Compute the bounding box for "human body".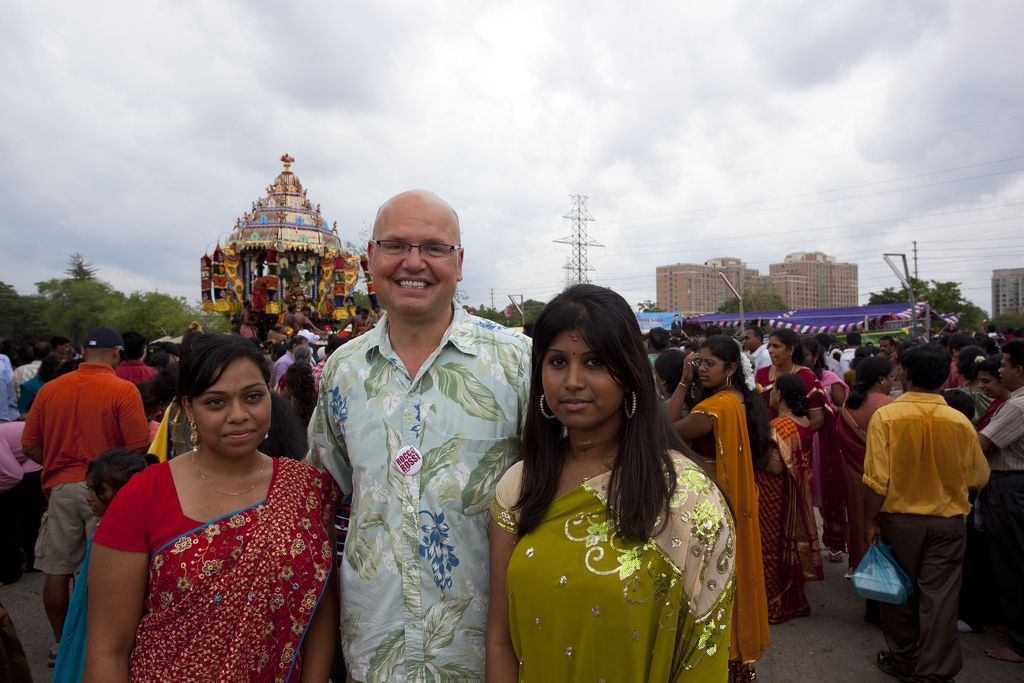
[x1=762, y1=372, x2=799, y2=620].
